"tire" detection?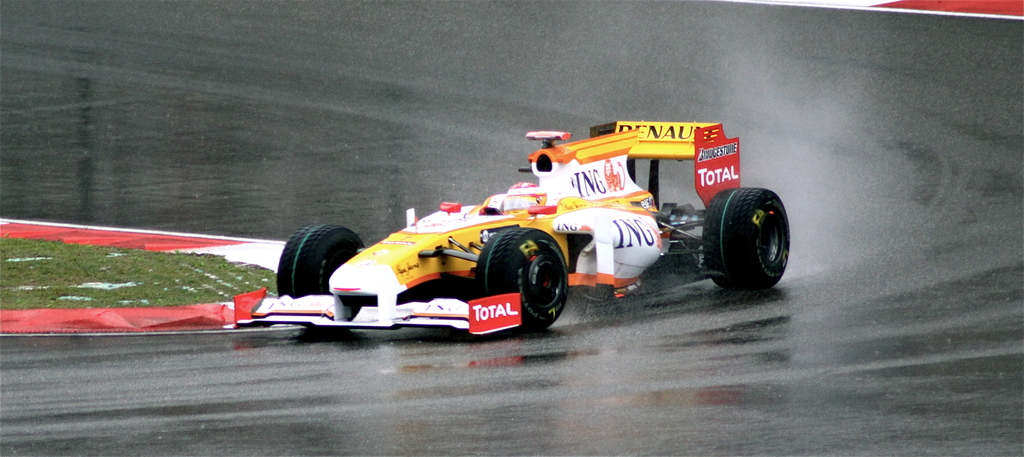
x1=473 y1=224 x2=570 y2=331
